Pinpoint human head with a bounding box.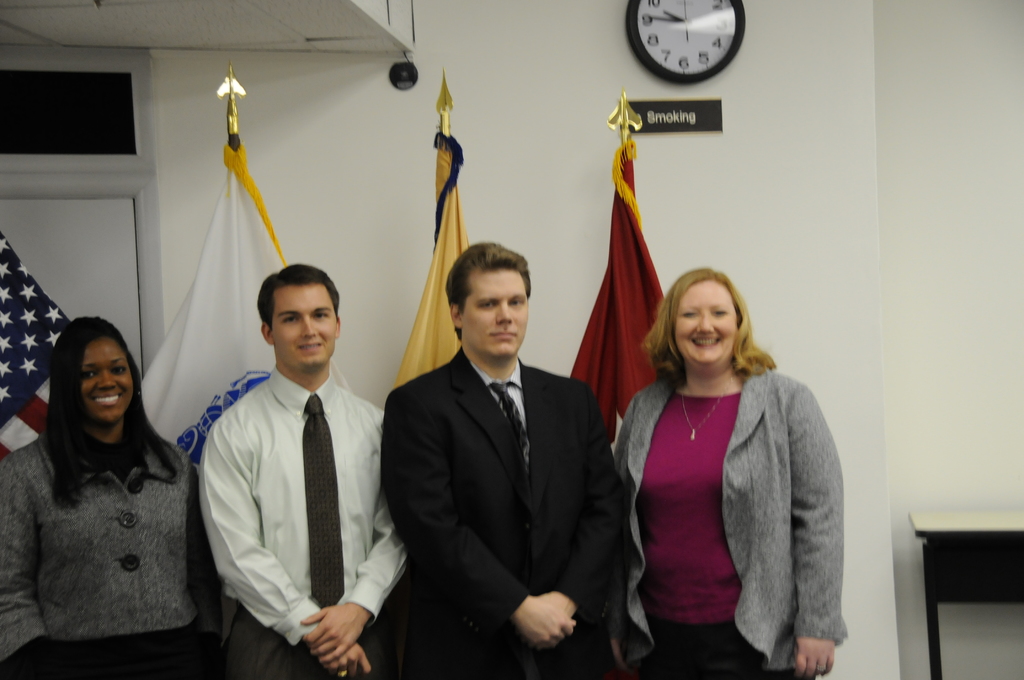
detection(642, 265, 752, 378).
